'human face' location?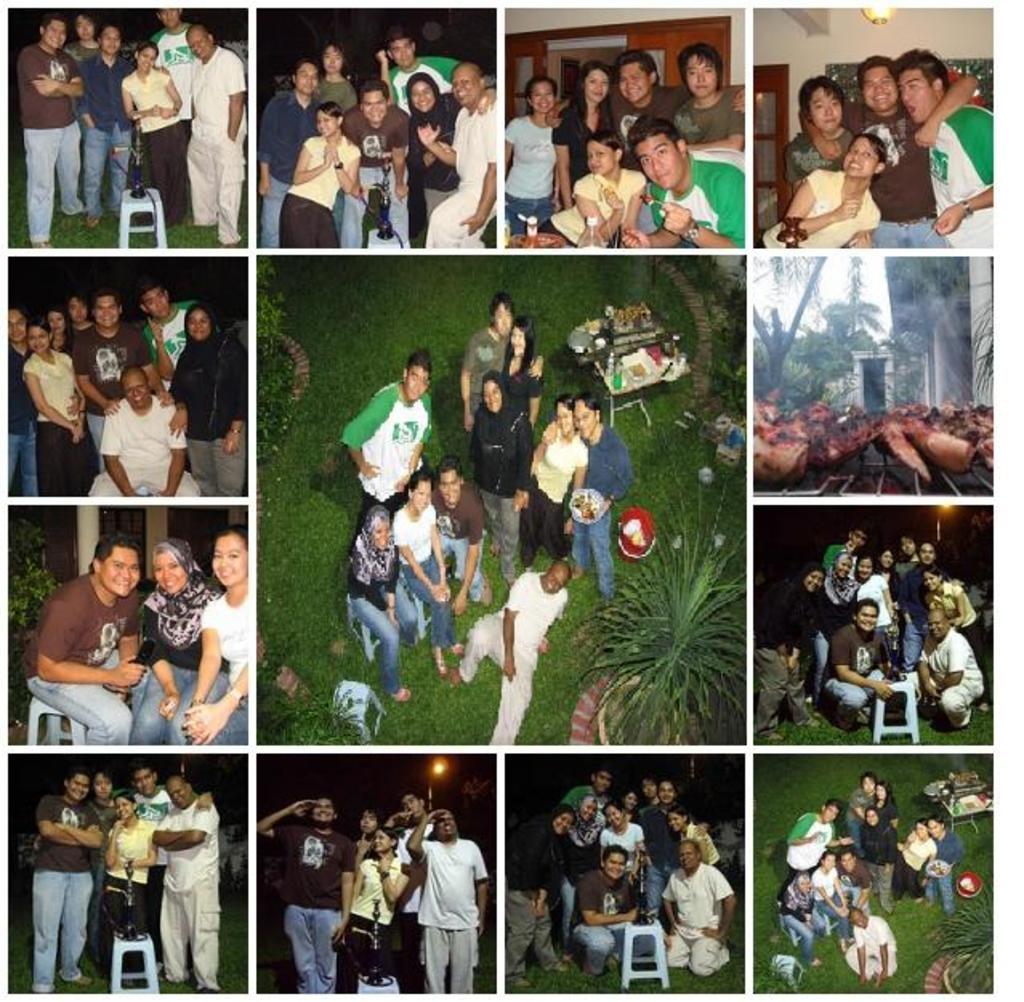
x1=856 y1=560 x2=873 y2=587
